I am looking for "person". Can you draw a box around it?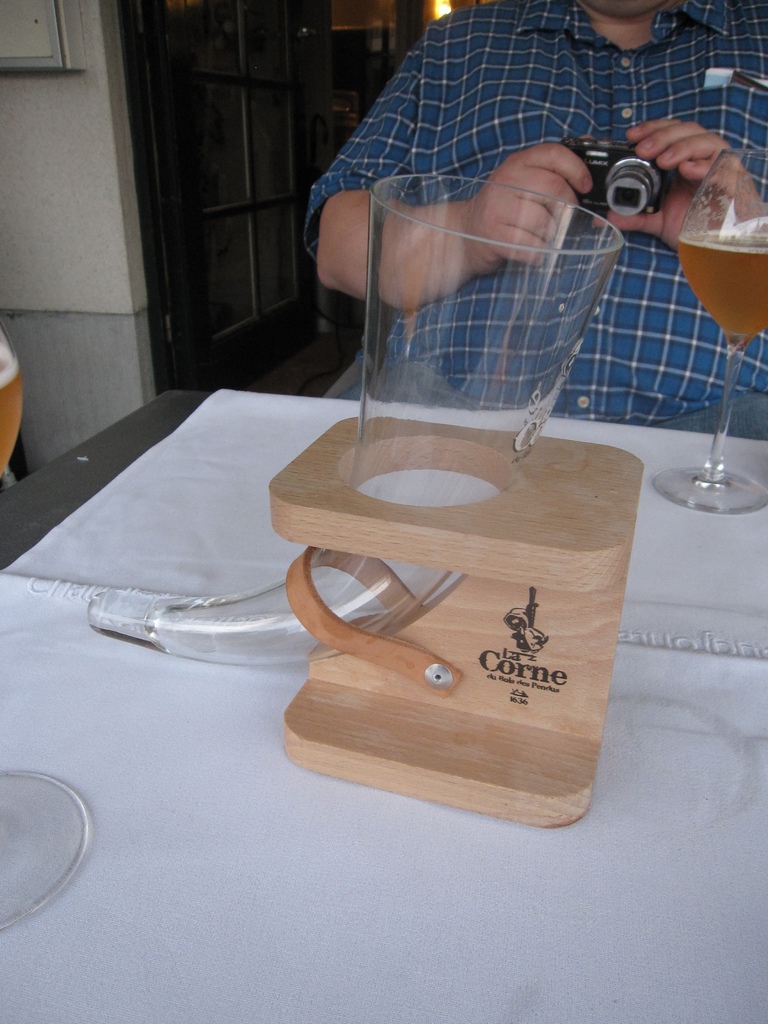
Sure, the bounding box is 303,0,767,445.
